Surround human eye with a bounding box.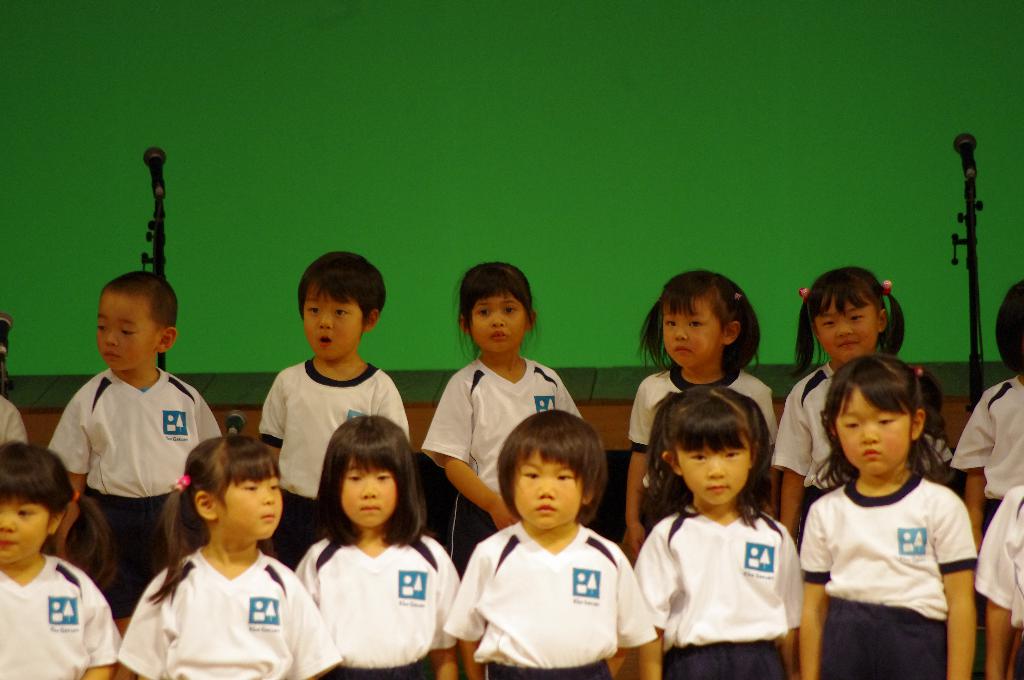
x1=375, y1=469, x2=391, y2=483.
